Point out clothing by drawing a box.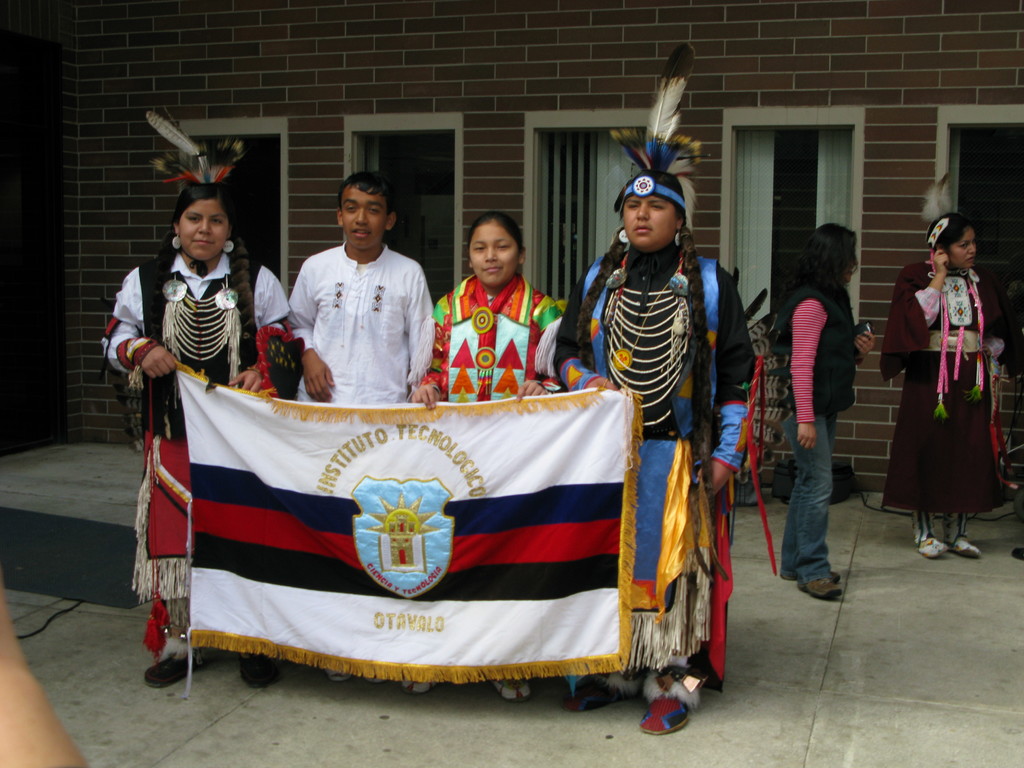
<bbox>403, 271, 564, 402</bbox>.
